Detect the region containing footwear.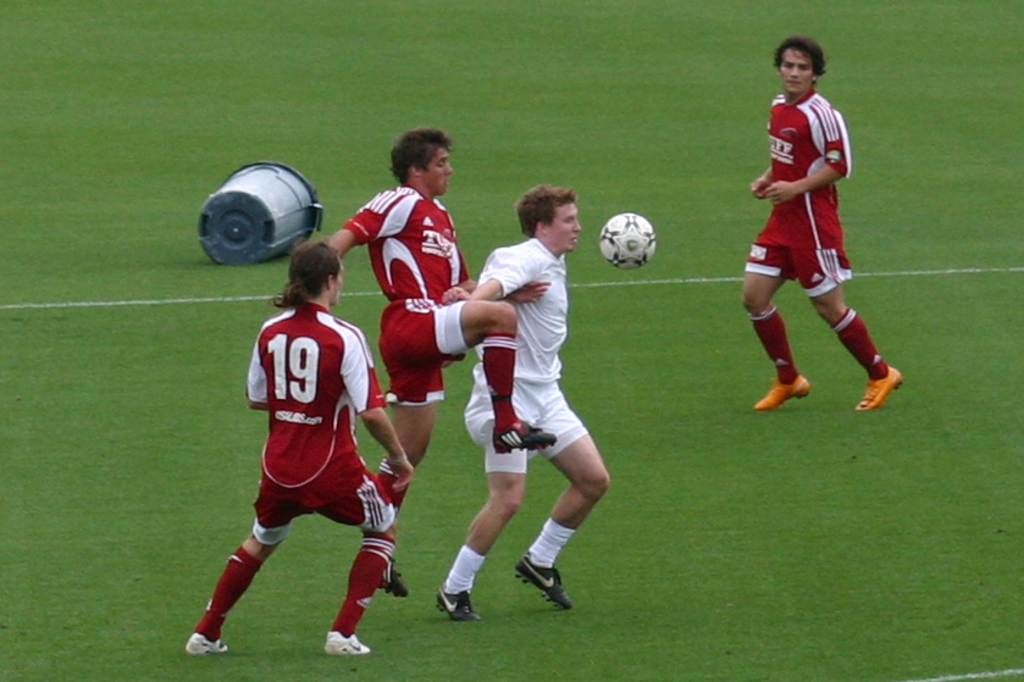
492/420/558/462.
